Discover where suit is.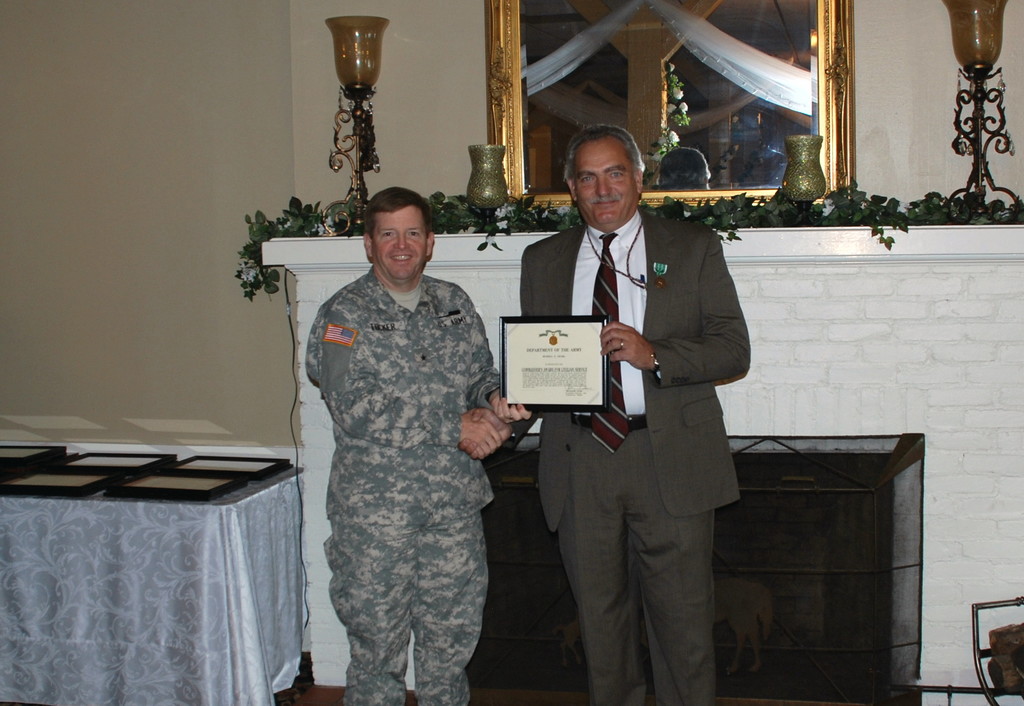
Discovered at [532,160,708,618].
